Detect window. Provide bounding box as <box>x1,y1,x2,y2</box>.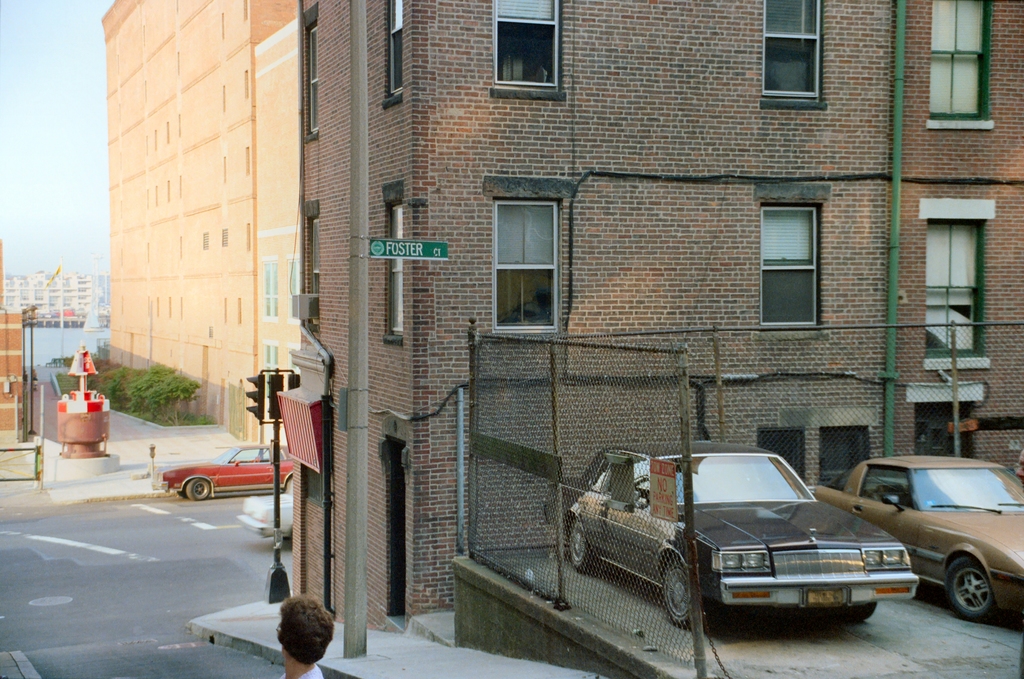
<box>285,256,299,318</box>.
